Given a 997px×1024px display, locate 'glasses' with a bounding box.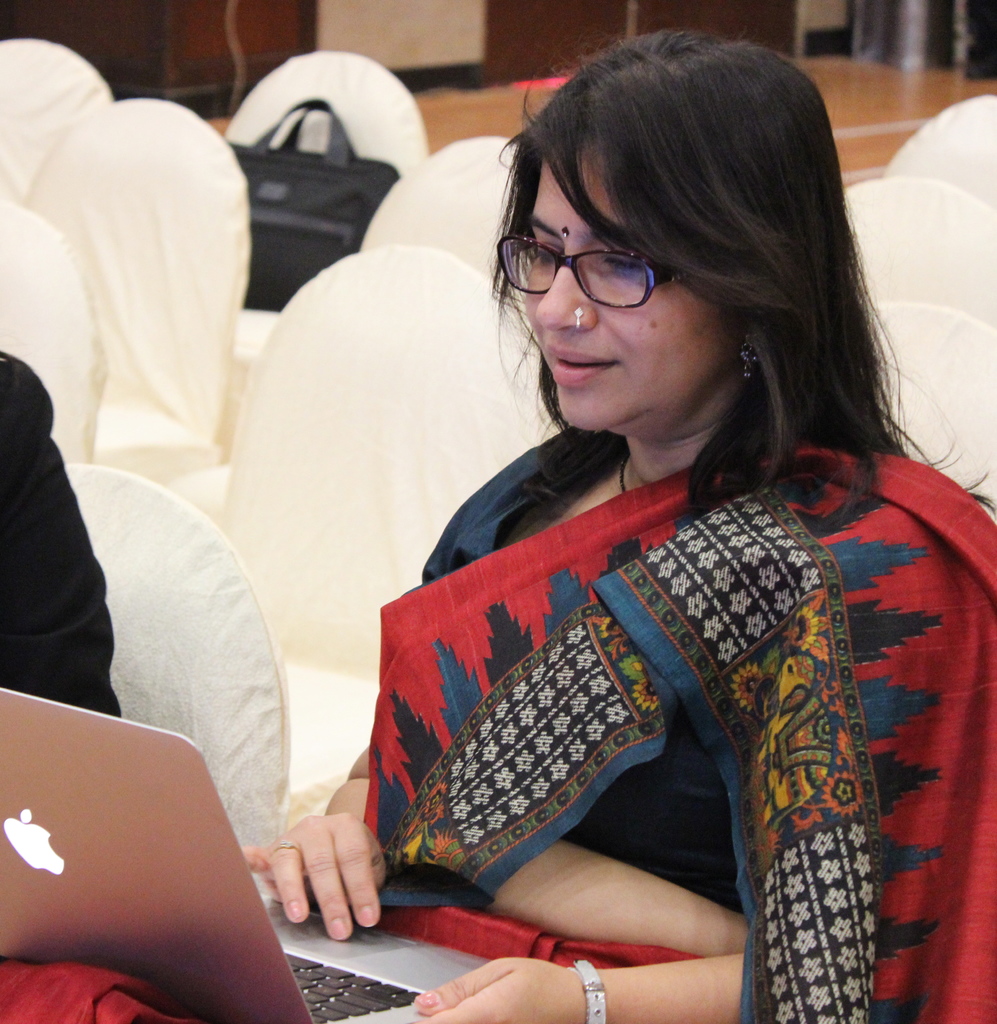
Located: (511,223,720,305).
